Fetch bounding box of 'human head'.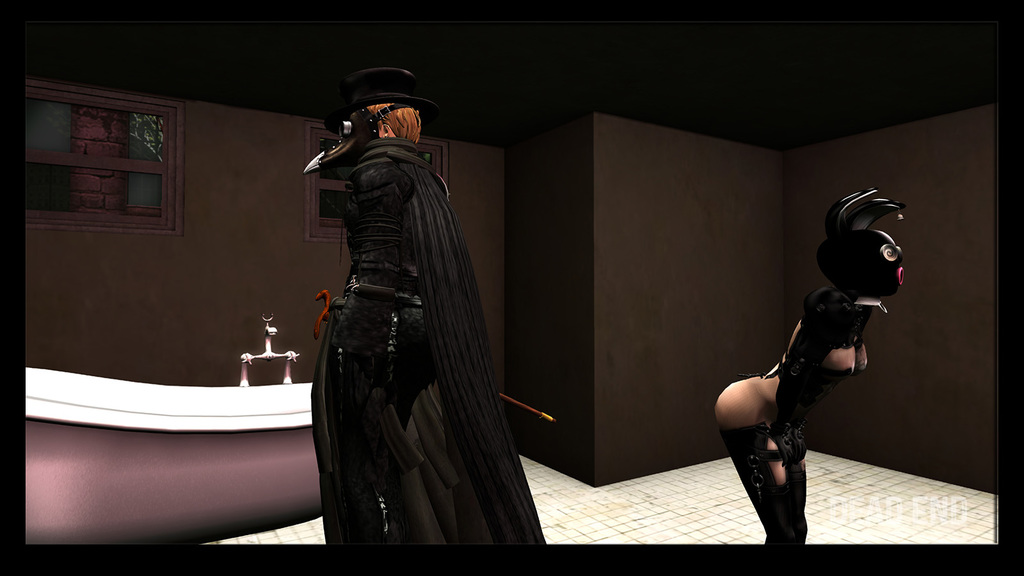
Bbox: region(814, 188, 907, 297).
